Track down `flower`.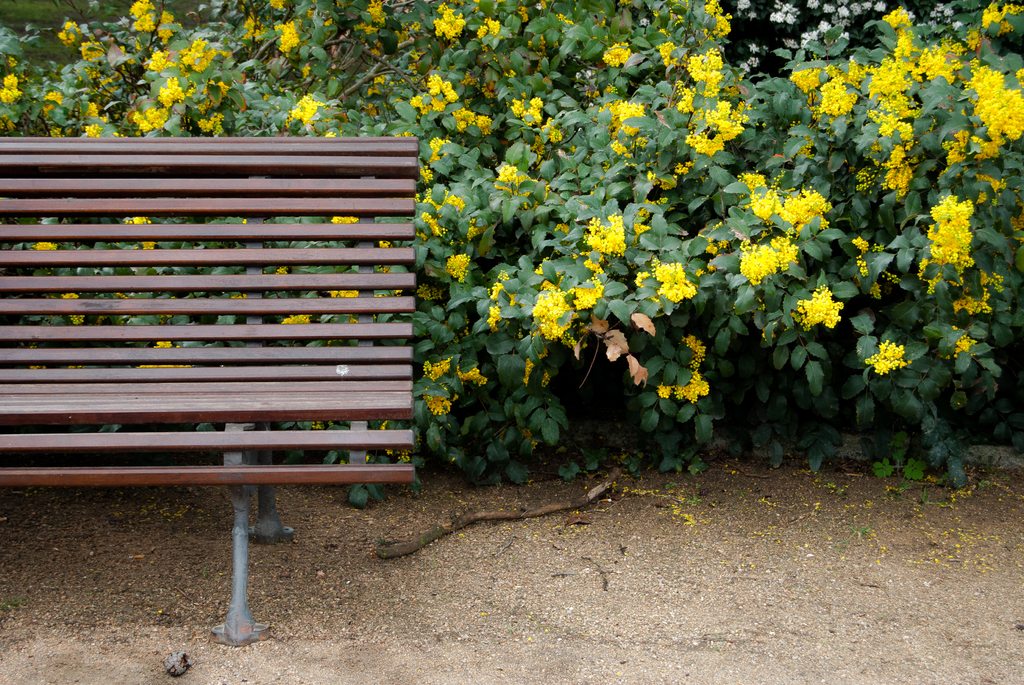
Tracked to Rect(124, 67, 225, 141).
